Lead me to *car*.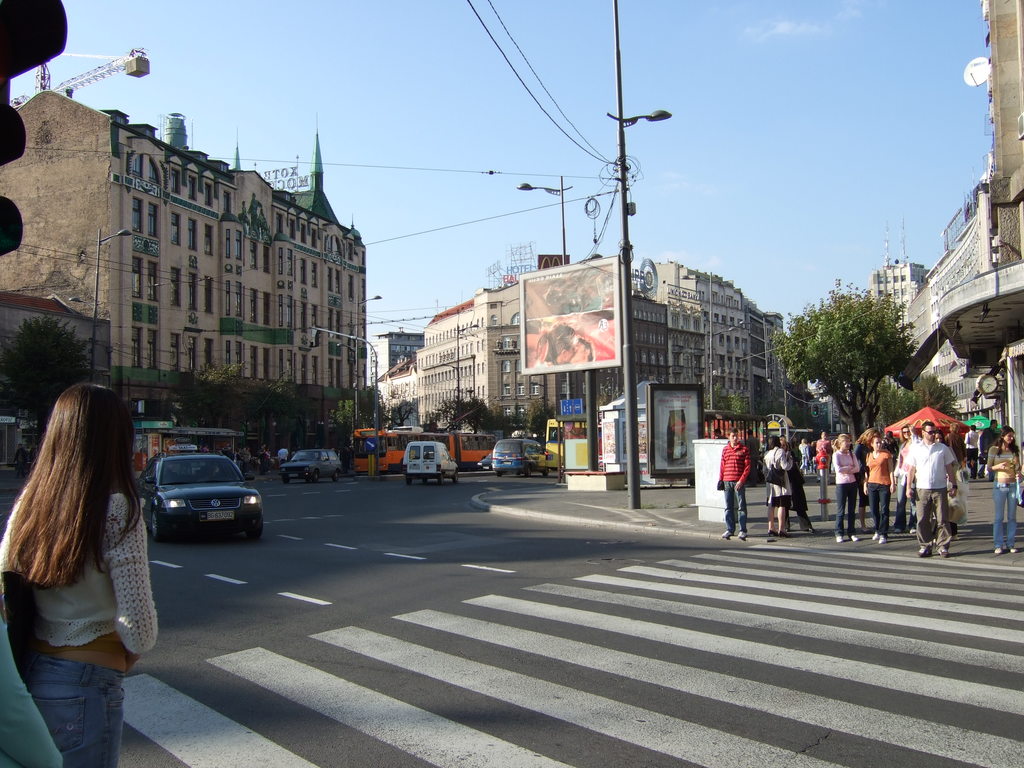
Lead to {"left": 492, "top": 430, "right": 555, "bottom": 482}.
